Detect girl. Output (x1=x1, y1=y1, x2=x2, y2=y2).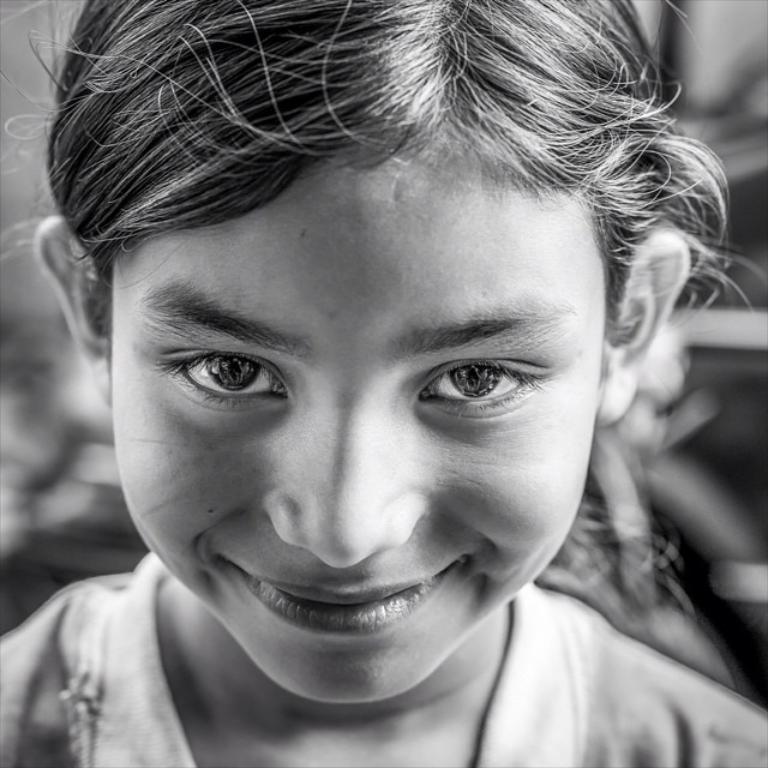
(x1=0, y1=0, x2=767, y2=767).
